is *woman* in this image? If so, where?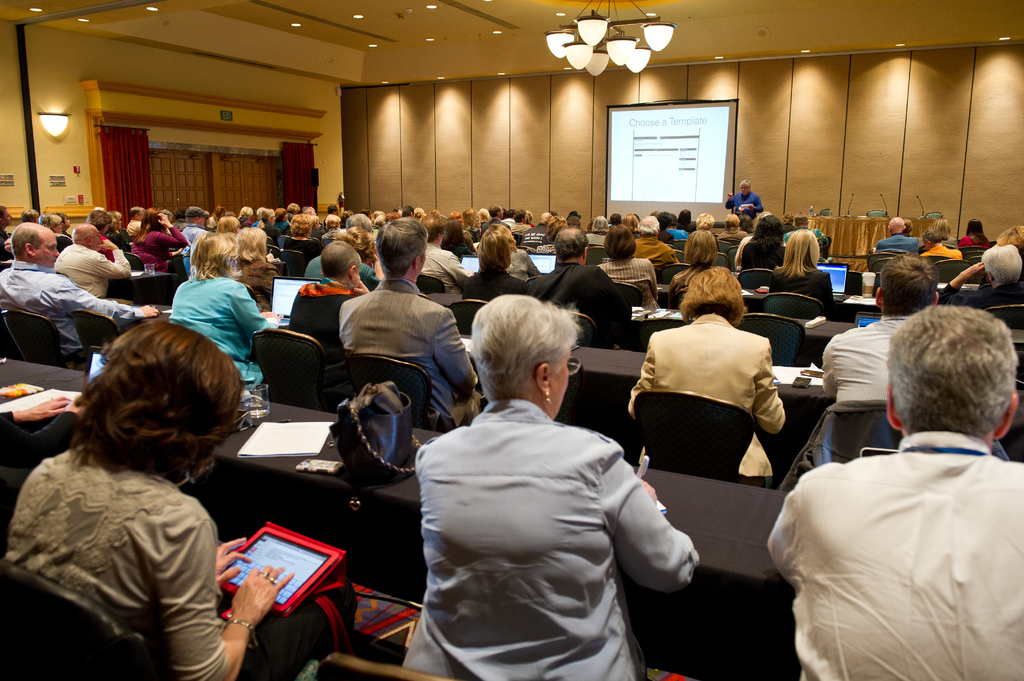
Yes, at bbox(618, 211, 640, 237).
